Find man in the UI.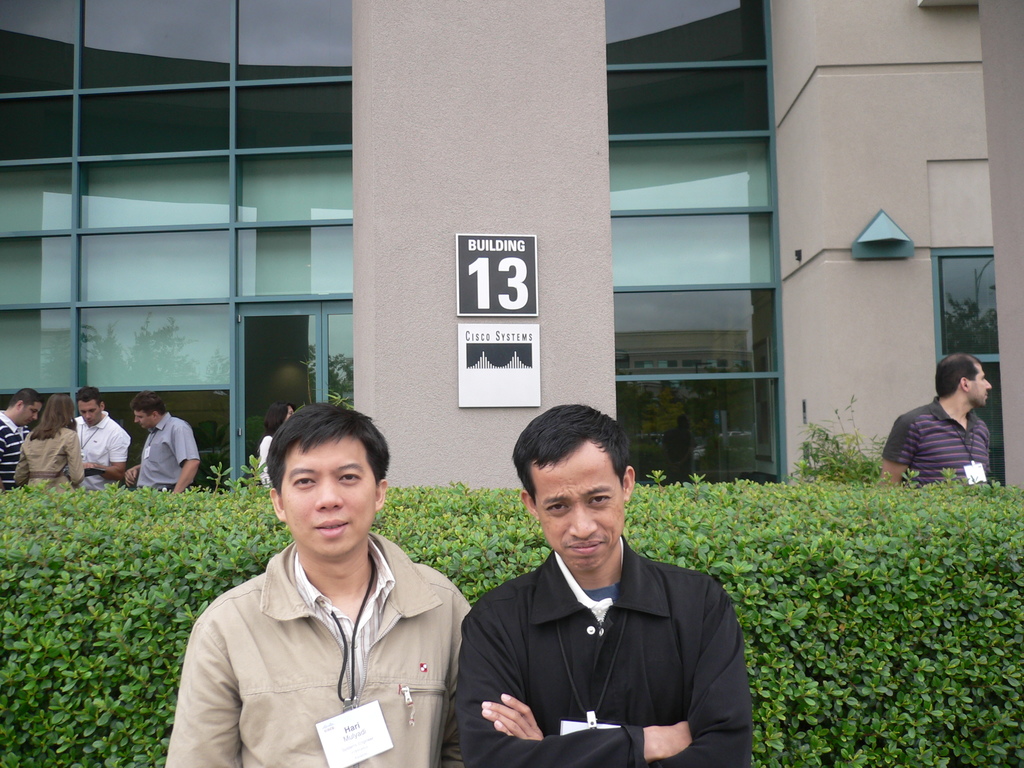
UI element at <bbox>881, 353, 994, 482</bbox>.
